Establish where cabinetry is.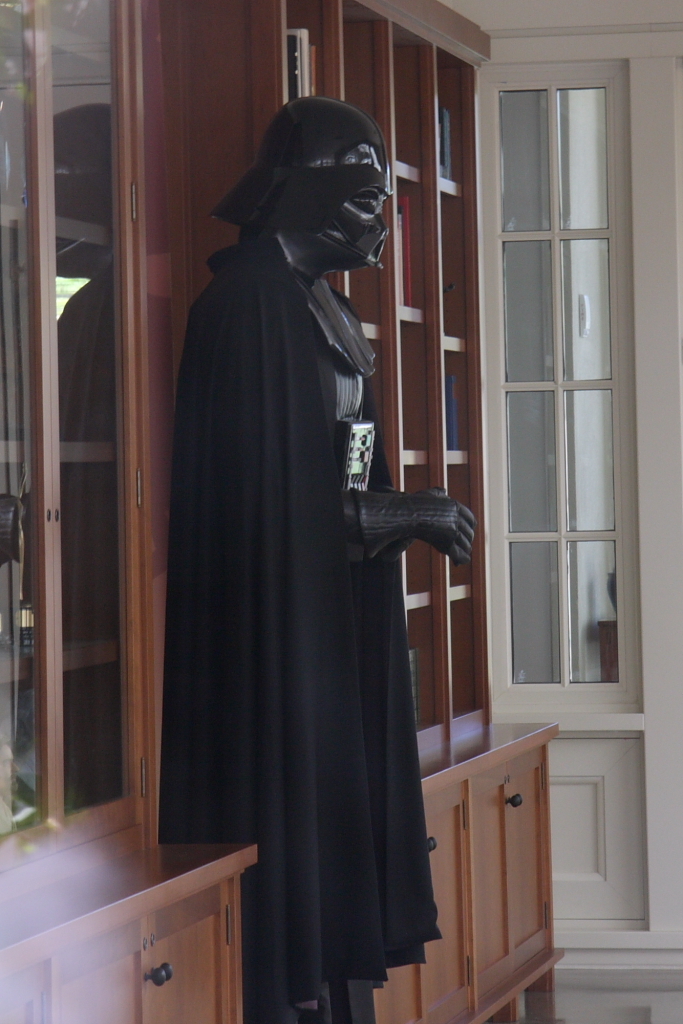
Established at 344/0/387/142.
